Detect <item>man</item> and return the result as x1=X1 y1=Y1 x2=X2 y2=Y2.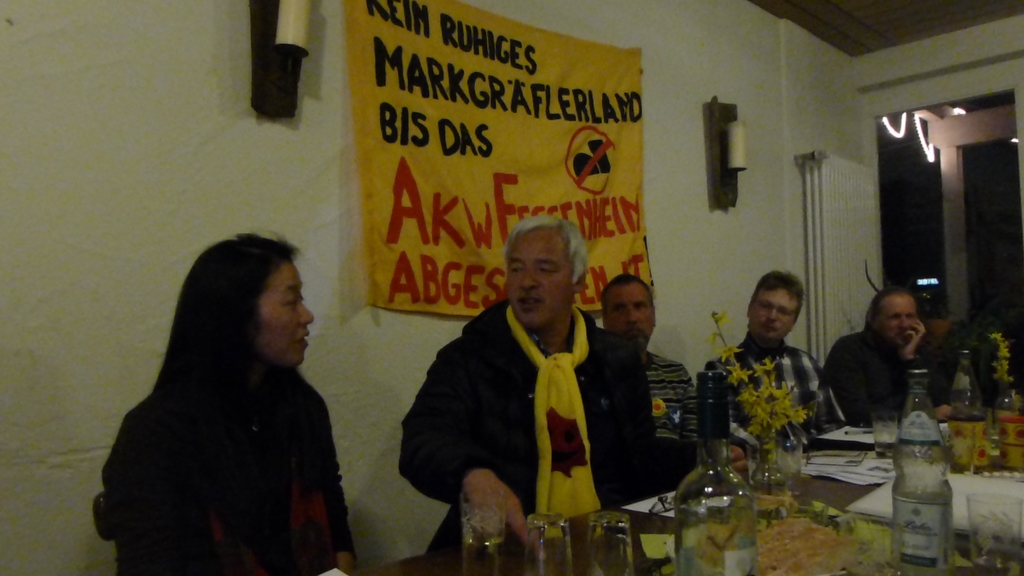
x1=695 y1=266 x2=838 y2=461.
